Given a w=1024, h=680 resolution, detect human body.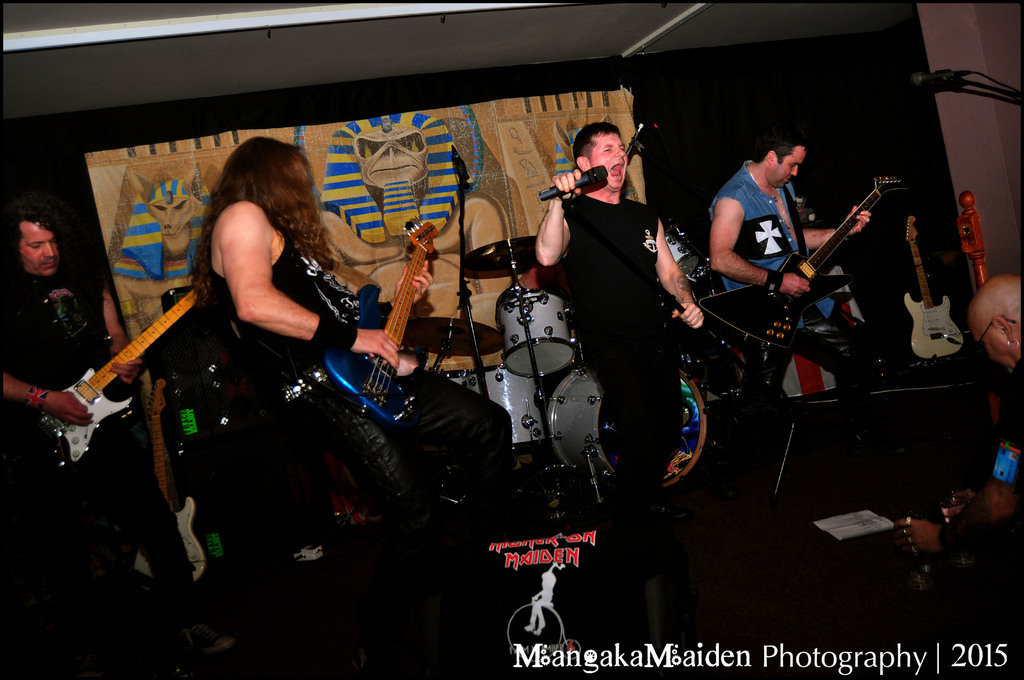
rect(708, 161, 905, 458).
